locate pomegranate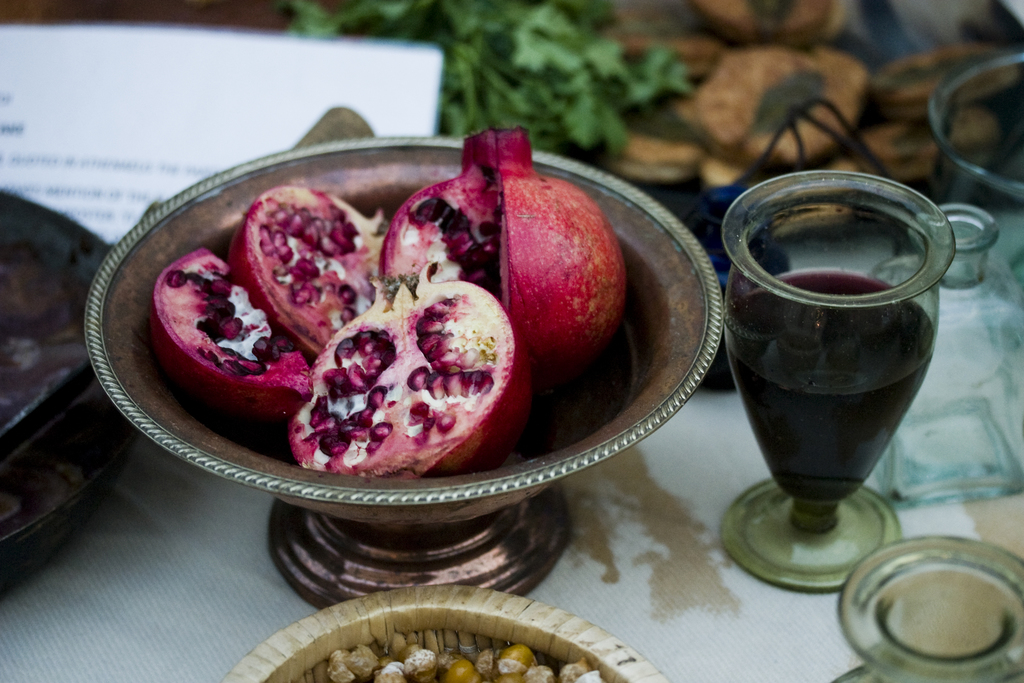
l=142, t=247, r=314, b=423
